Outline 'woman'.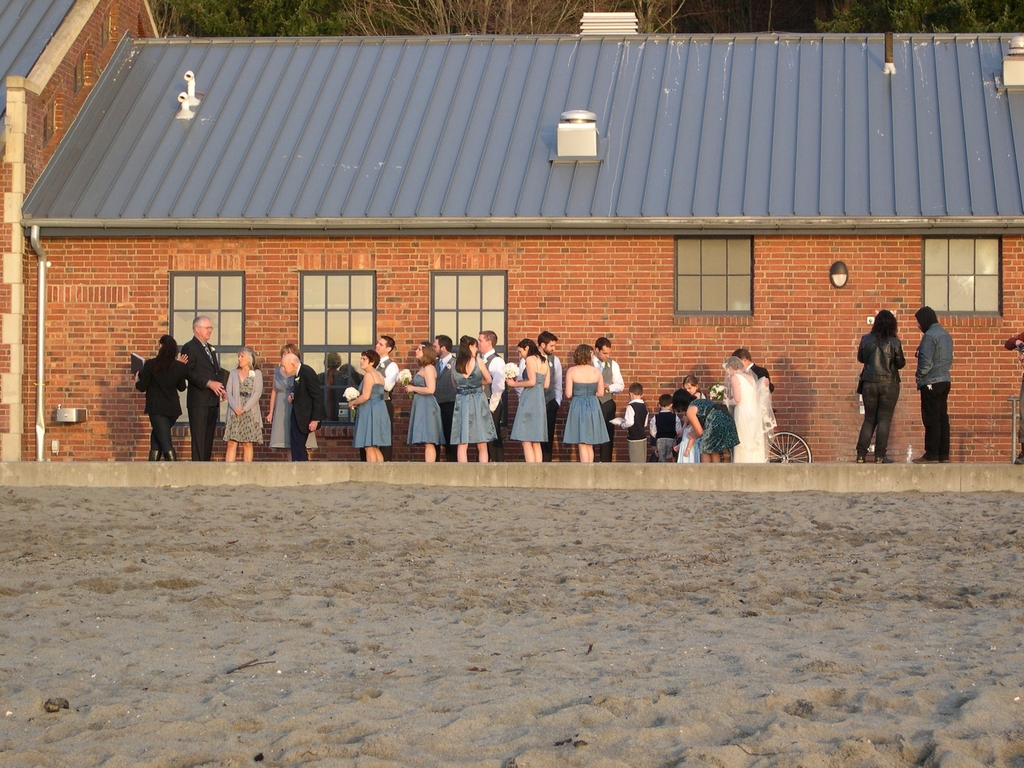
Outline: (left=345, top=351, right=398, bottom=465).
